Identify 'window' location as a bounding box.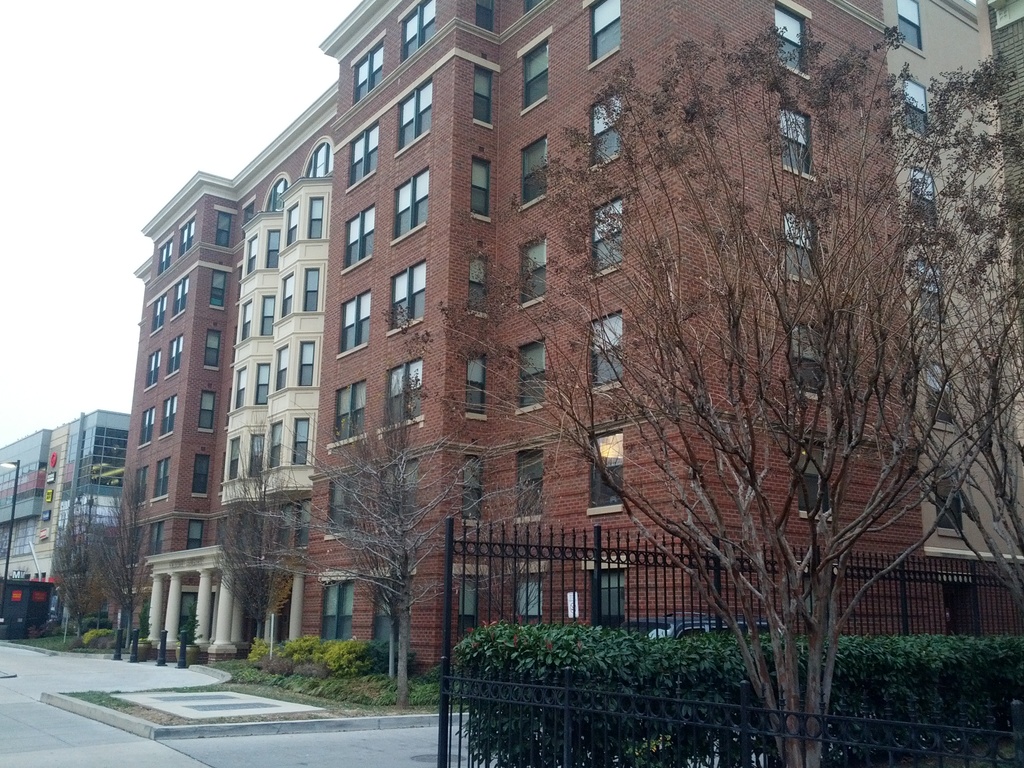
BBox(595, 315, 623, 388).
